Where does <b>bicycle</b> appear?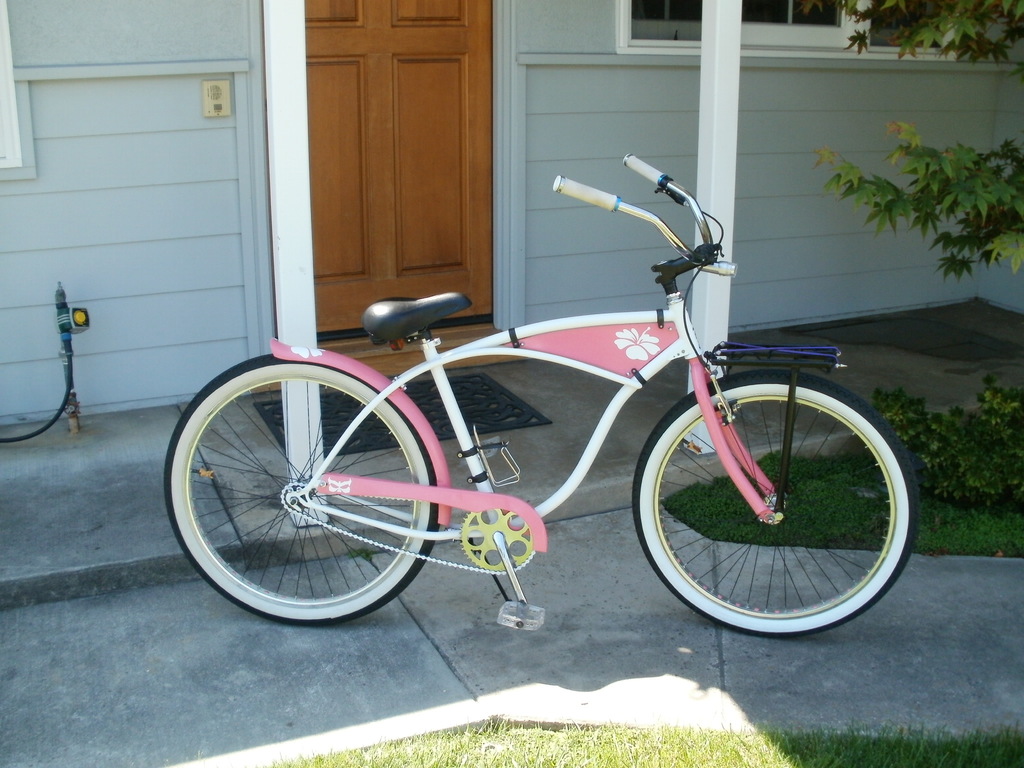
Appears at crop(188, 129, 895, 646).
